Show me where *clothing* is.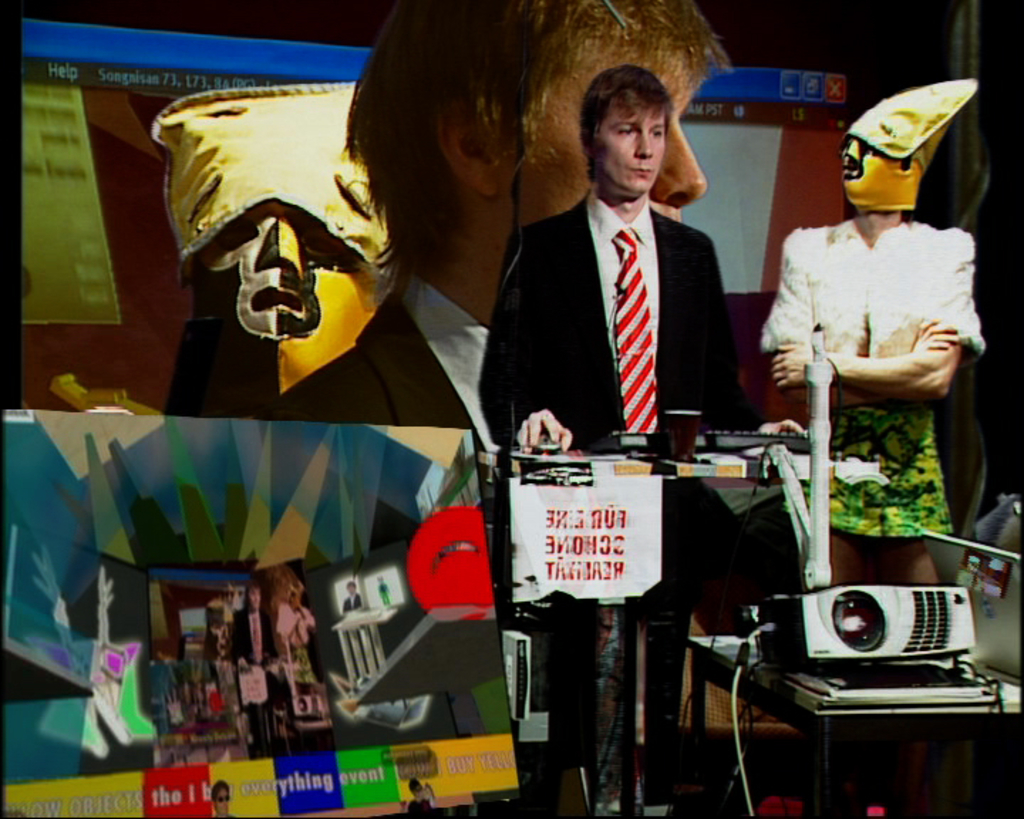
*clothing* is at [x1=228, y1=597, x2=273, y2=673].
